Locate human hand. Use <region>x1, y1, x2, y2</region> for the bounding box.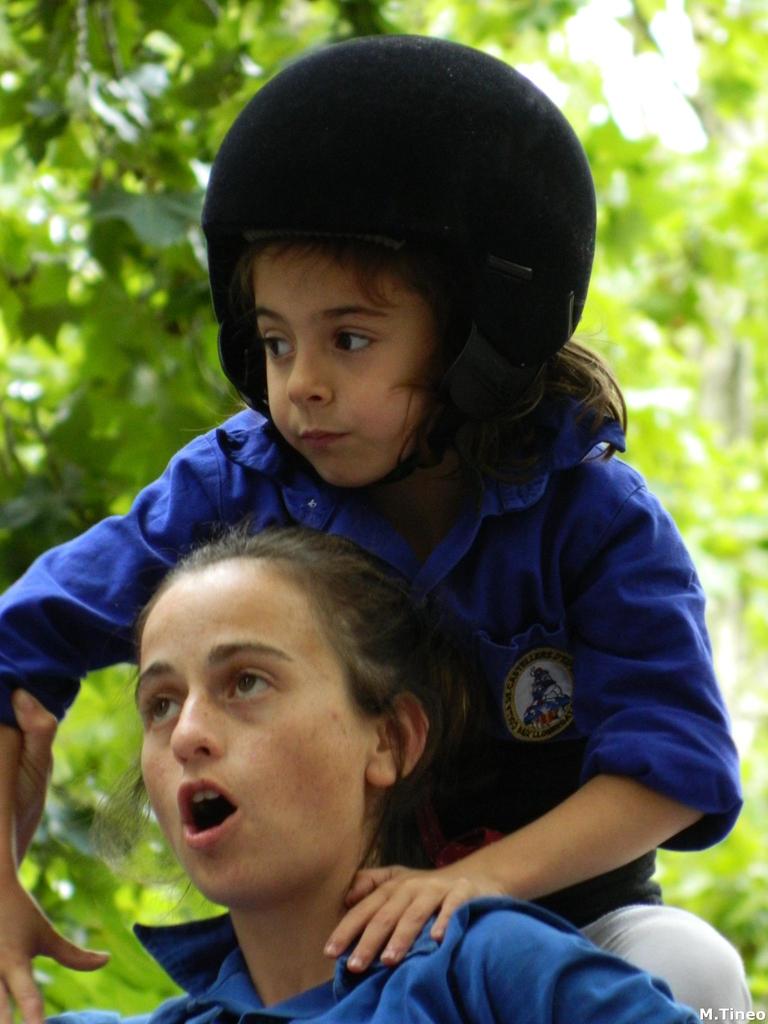
<region>328, 831, 527, 957</region>.
